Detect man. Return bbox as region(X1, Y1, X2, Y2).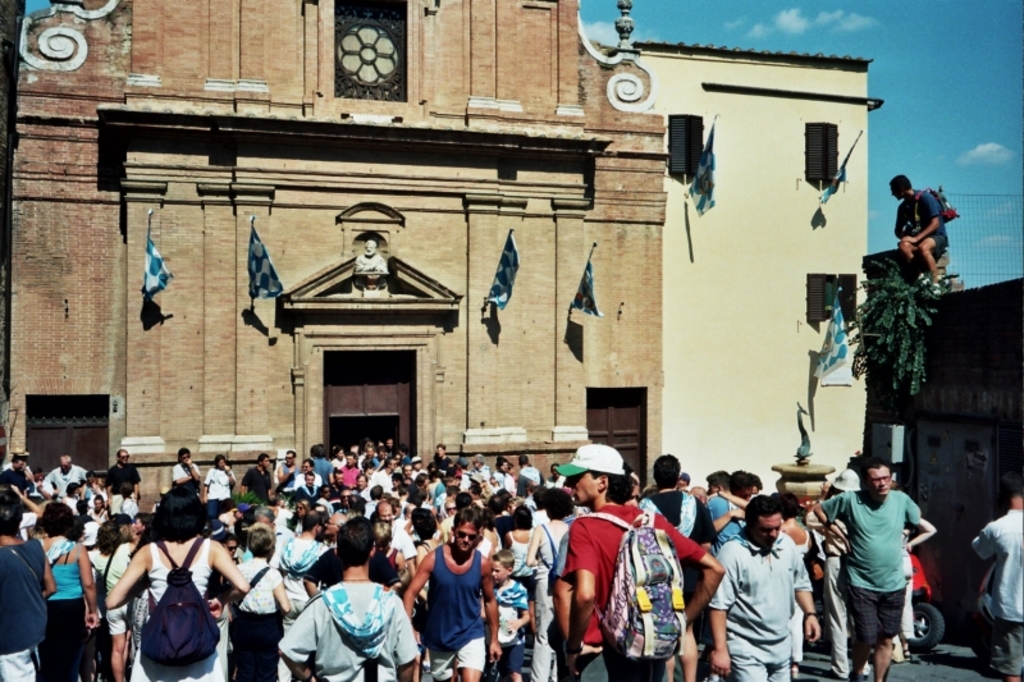
region(270, 447, 294, 491).
